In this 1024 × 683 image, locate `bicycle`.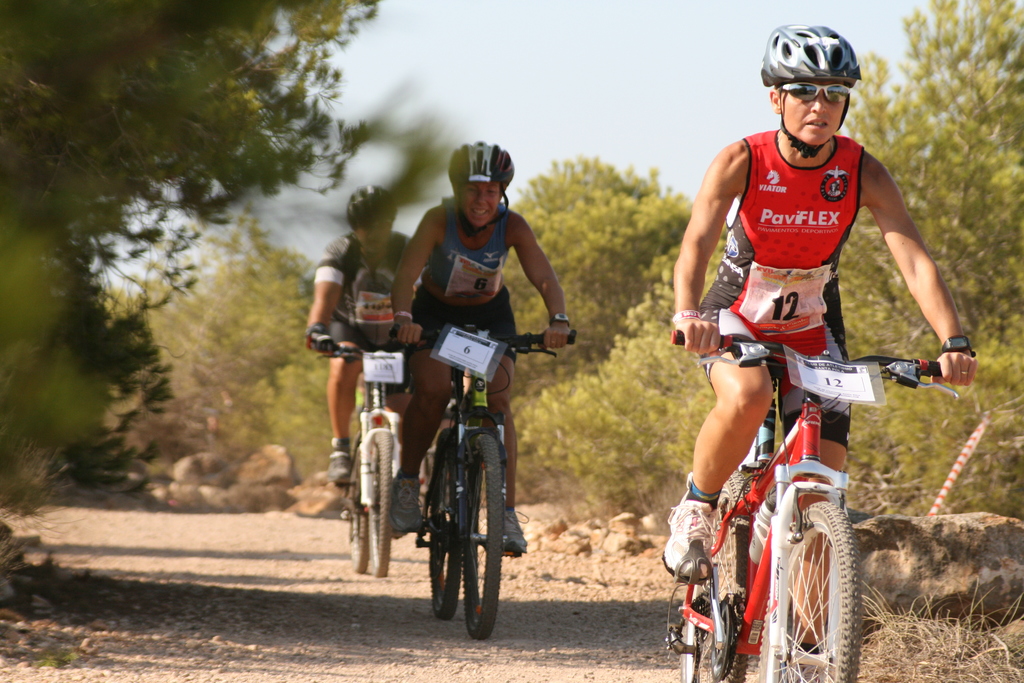
Bounding box: box=[388, 324, 575, 641].
